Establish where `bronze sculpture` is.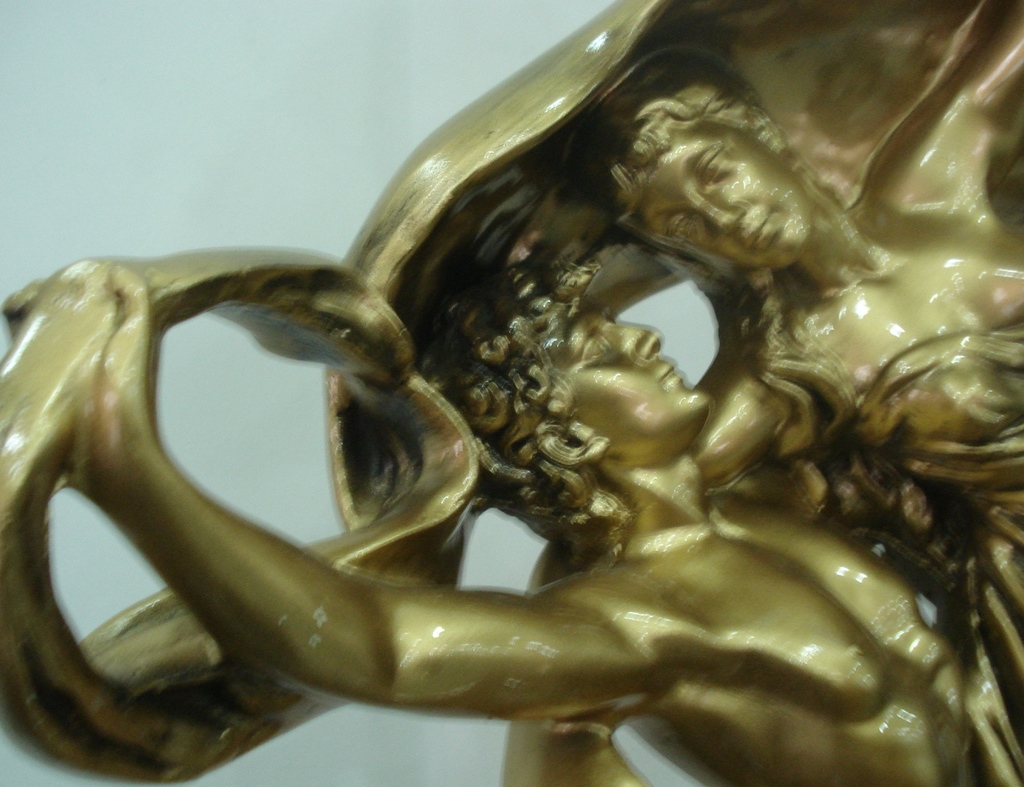
Established at box(0, 0, 1012, 786).
